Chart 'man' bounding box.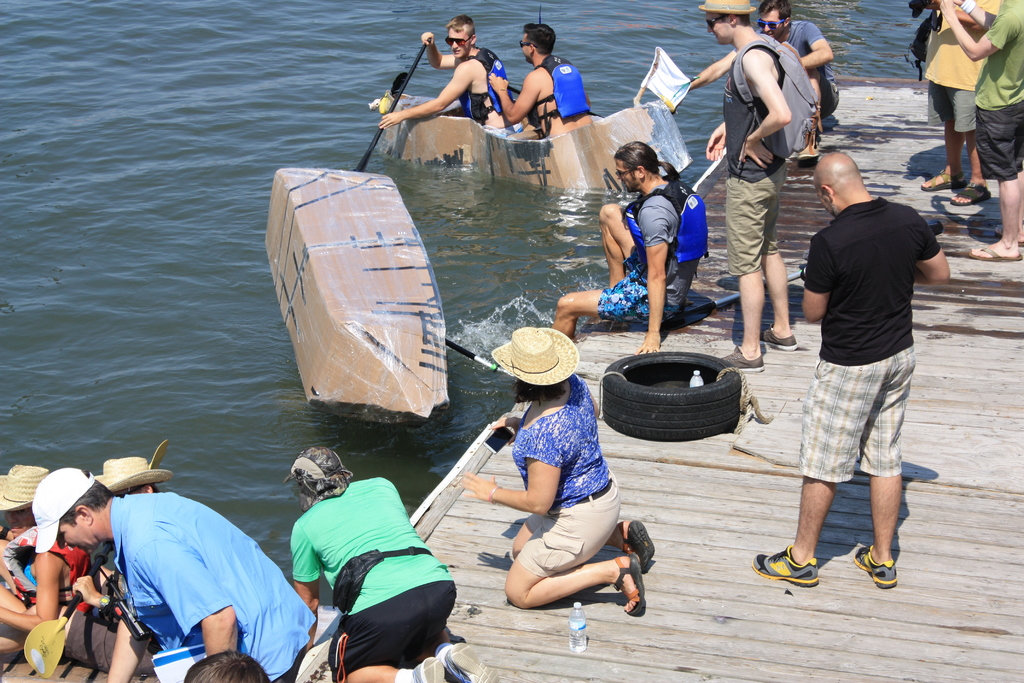
Charted: {"left": 666, "top": 0, "right": 841, "bottom": 131}.
